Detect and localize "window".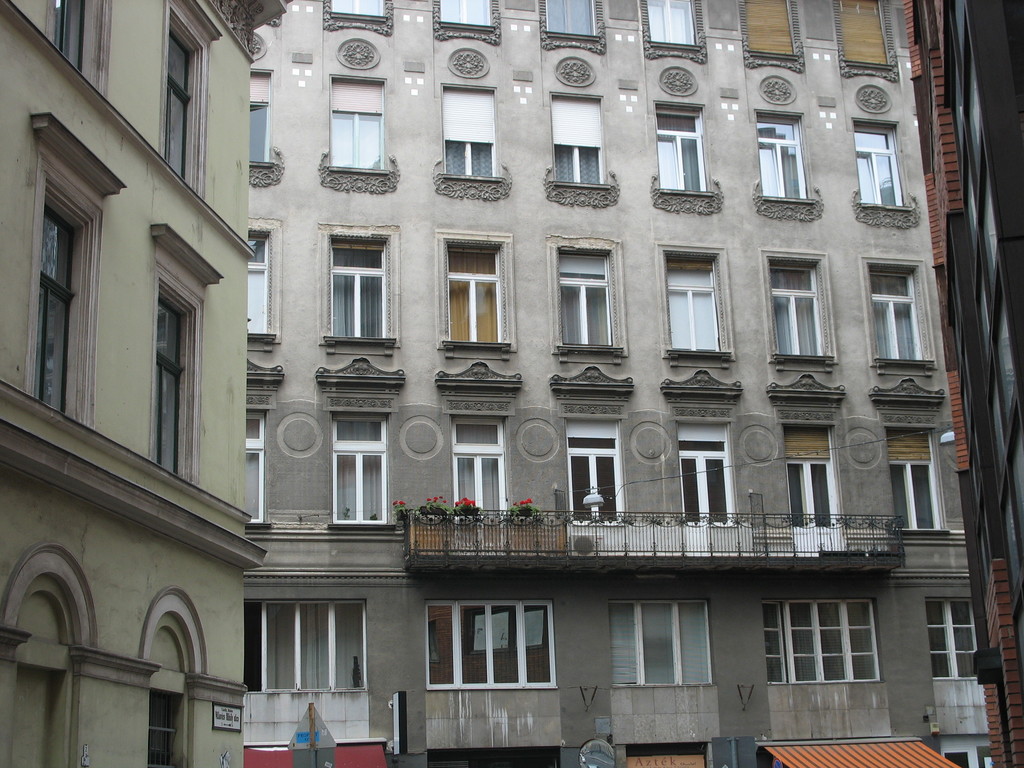
Localized at Rect(326, 0, 393, 23).
